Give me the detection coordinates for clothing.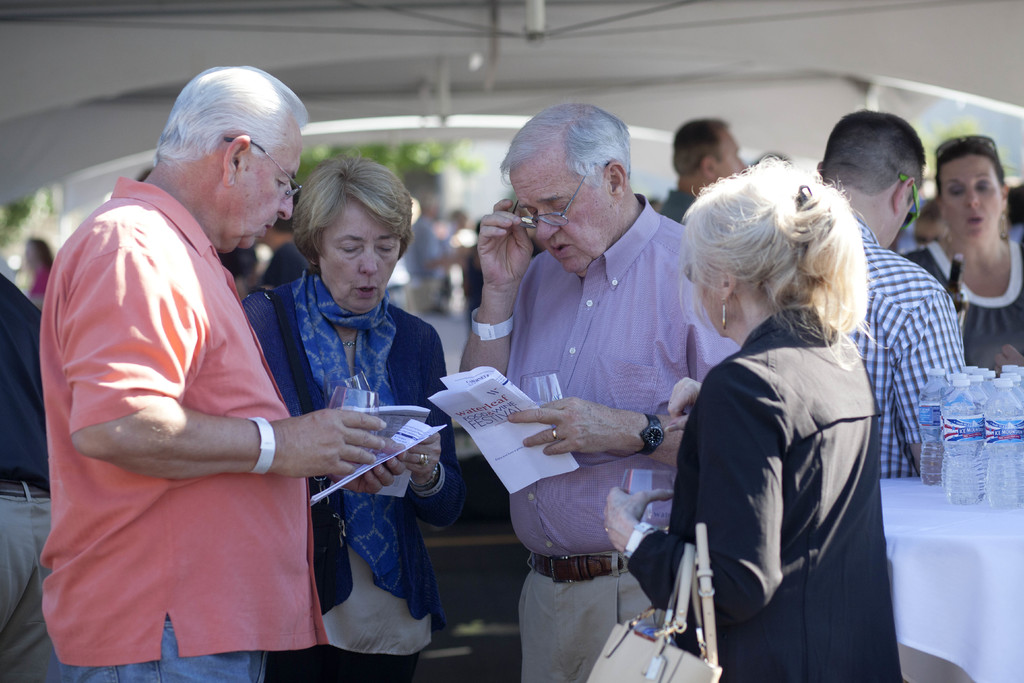
40/171/328/682.
